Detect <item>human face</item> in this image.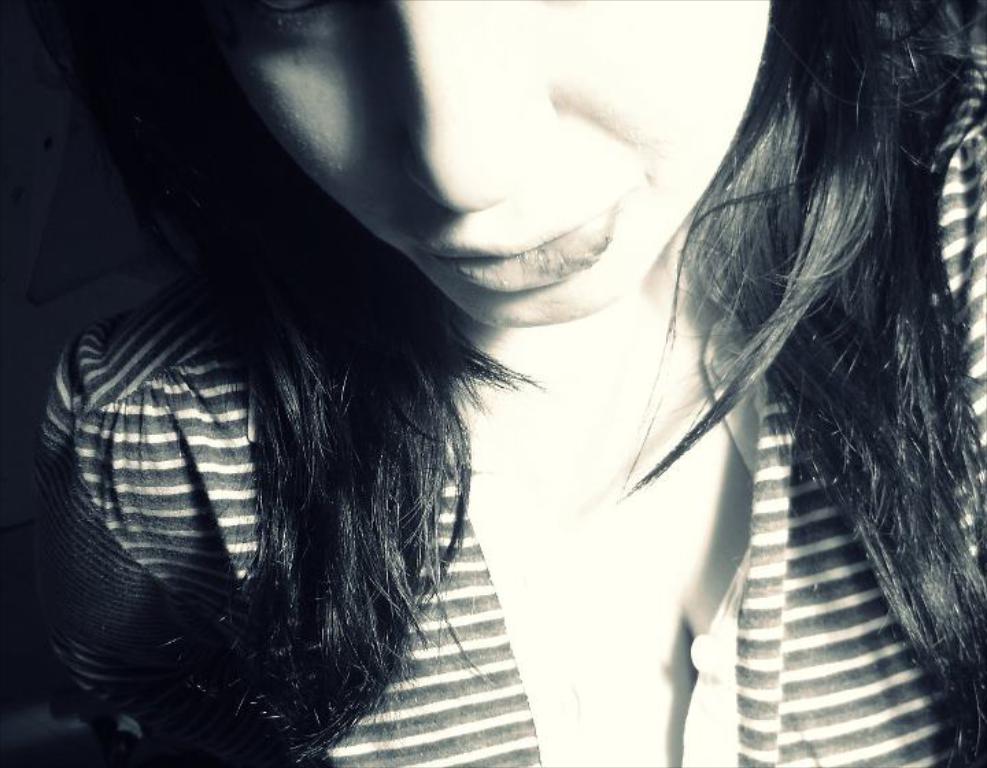
Detection: [212,0,773,339].
